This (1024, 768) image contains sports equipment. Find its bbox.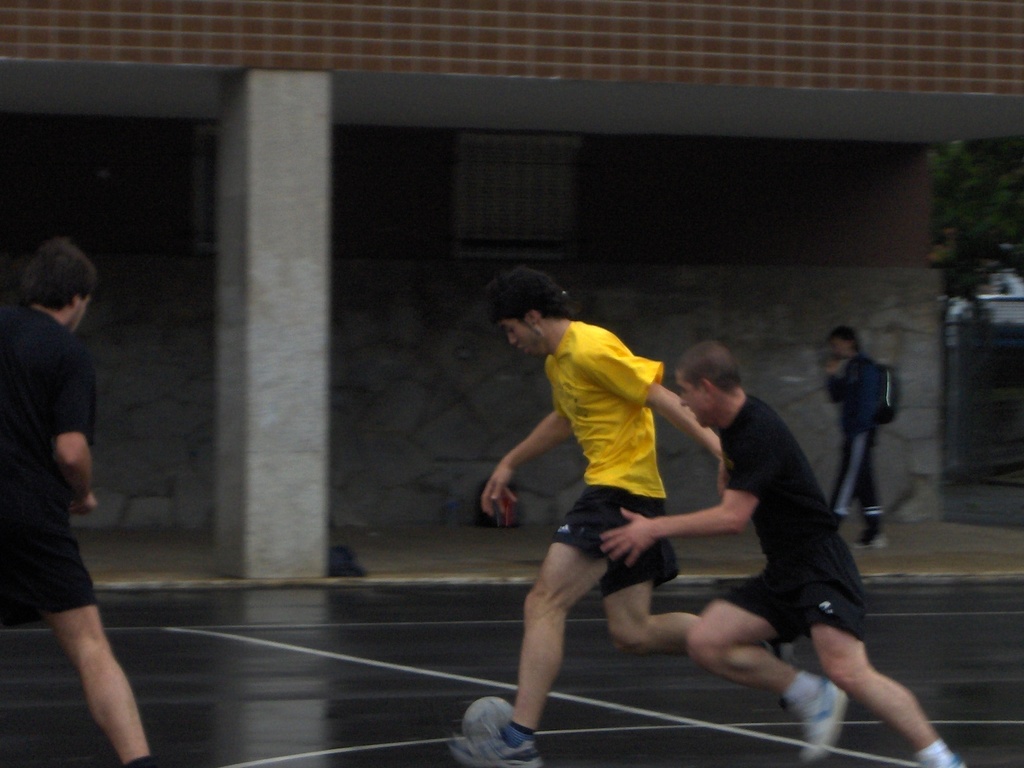
[left=442, top=720, right=543, bottom=767].
